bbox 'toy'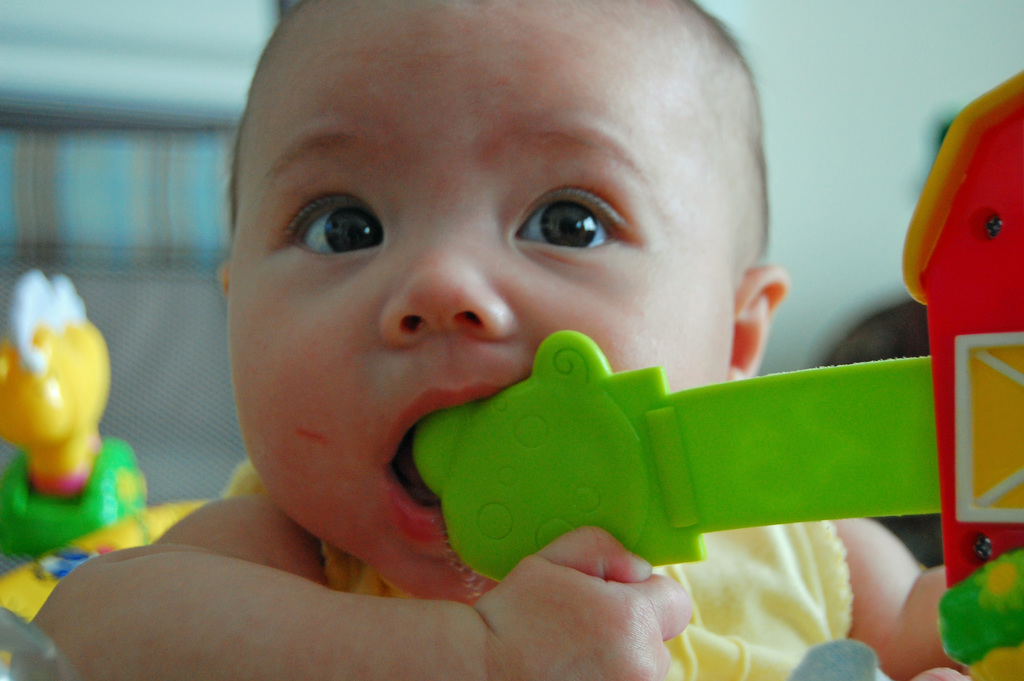
[left=412, top=69, right=1023, bottom=680]
